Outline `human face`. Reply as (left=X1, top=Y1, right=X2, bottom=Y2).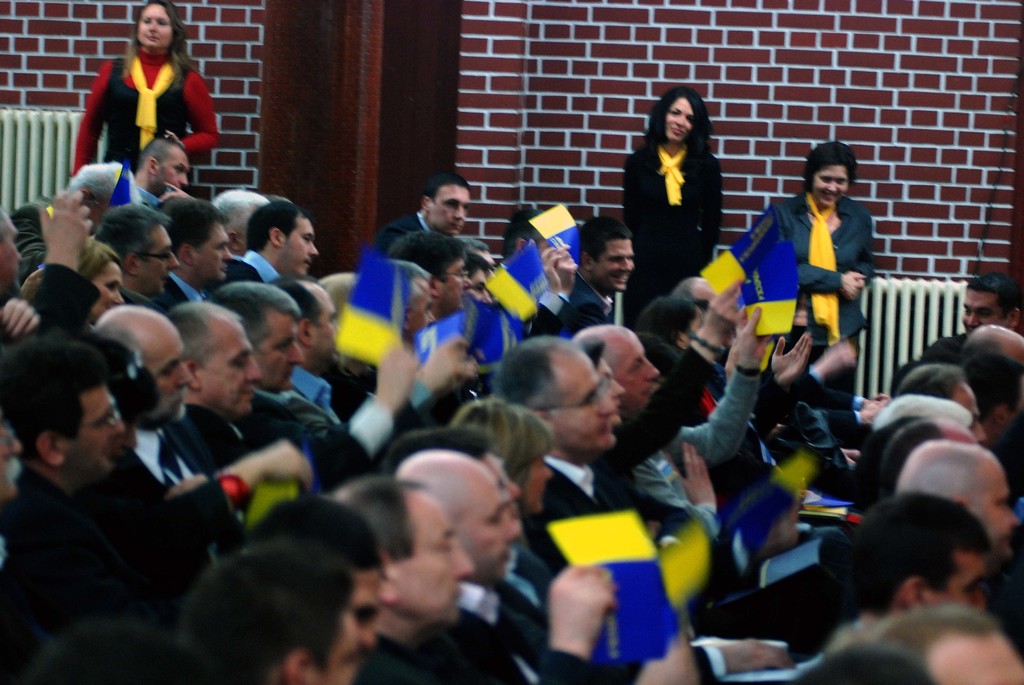
(left=668, top=97, right=698, bottom=140).
